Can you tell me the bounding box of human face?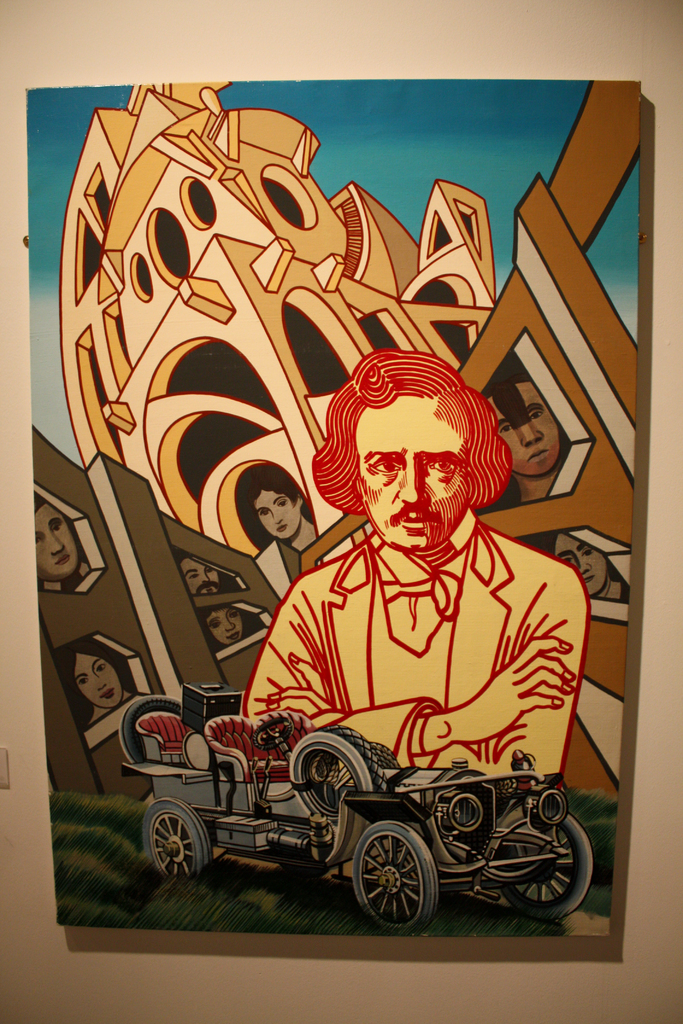
detection(176, 561, 215, 593).
